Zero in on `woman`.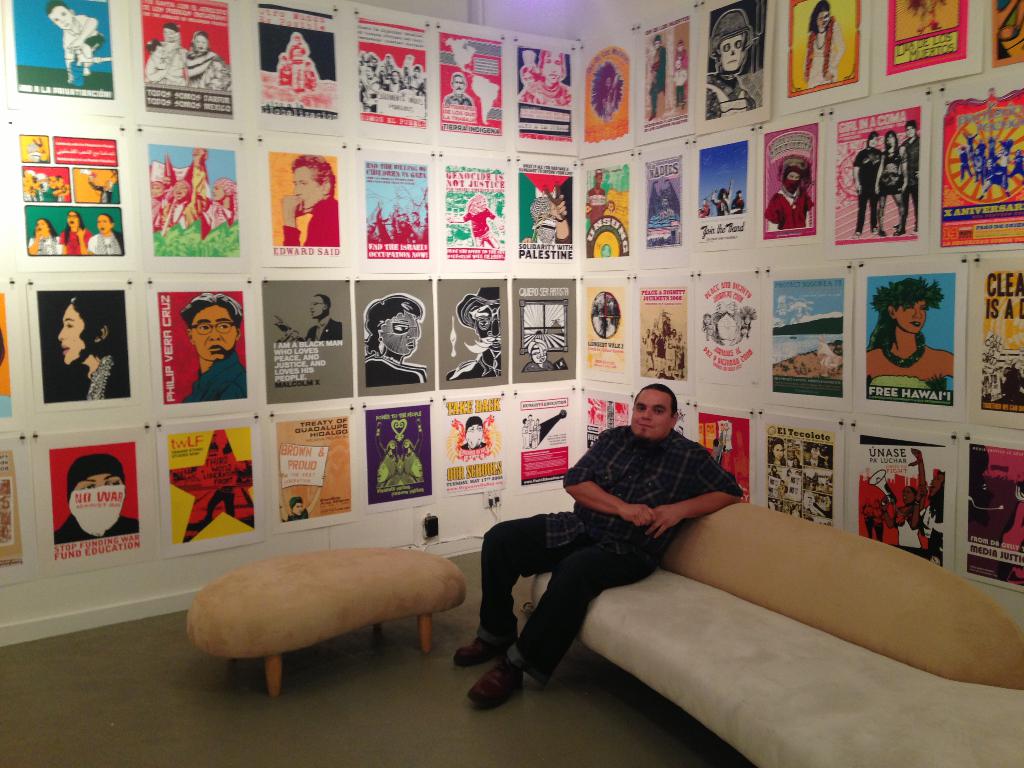
Zeroed in: region(22, 220, 63, 255).
